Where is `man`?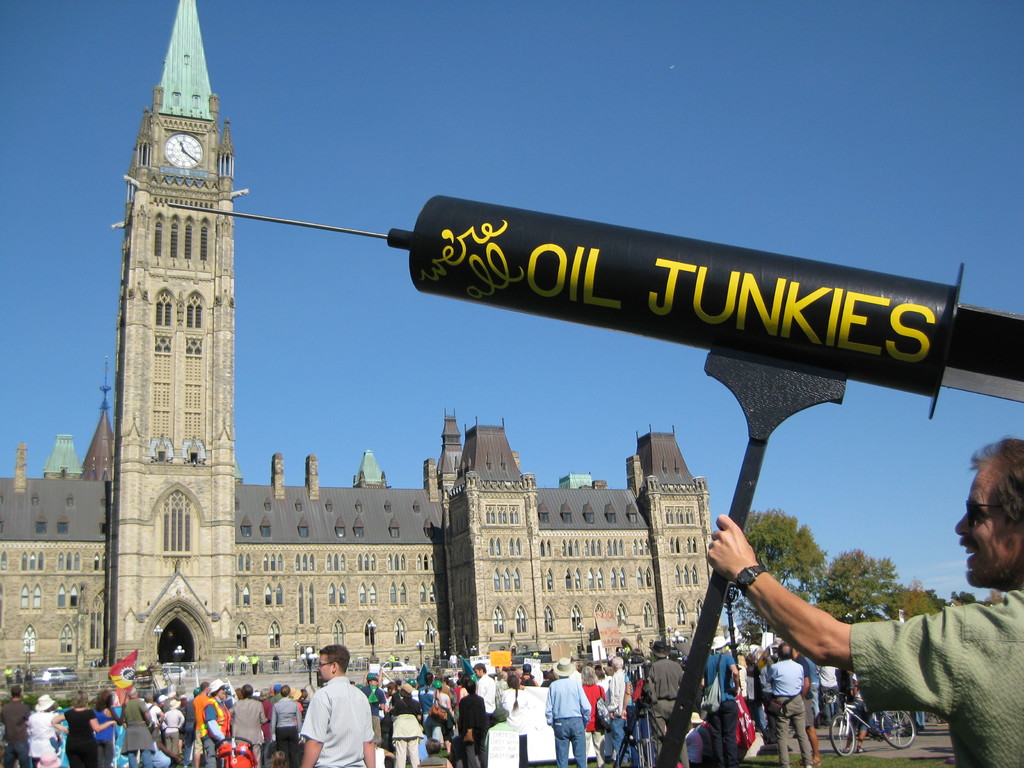
230/682/269/767.
